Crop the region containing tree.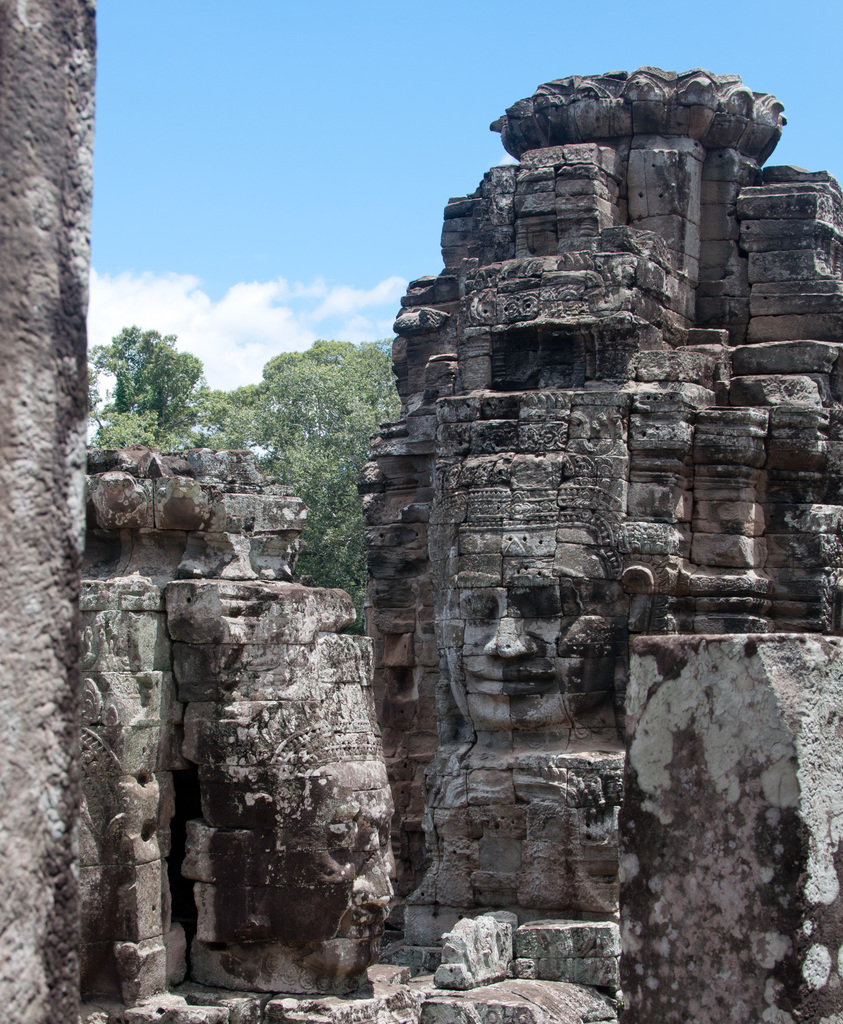
Crop region: 211,335,404,591.
